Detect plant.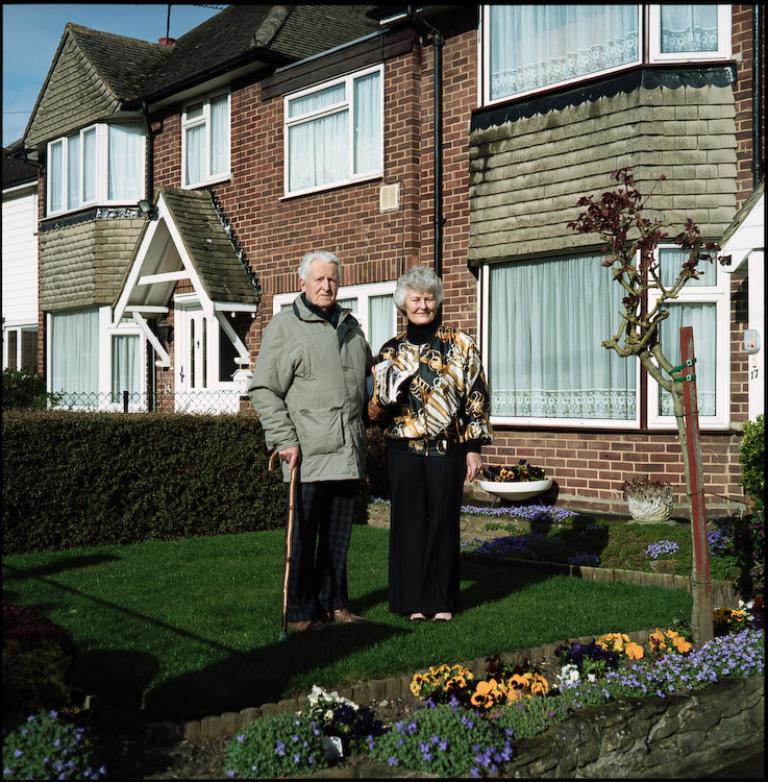
Detected at locate(542, 146, 747, 608).
